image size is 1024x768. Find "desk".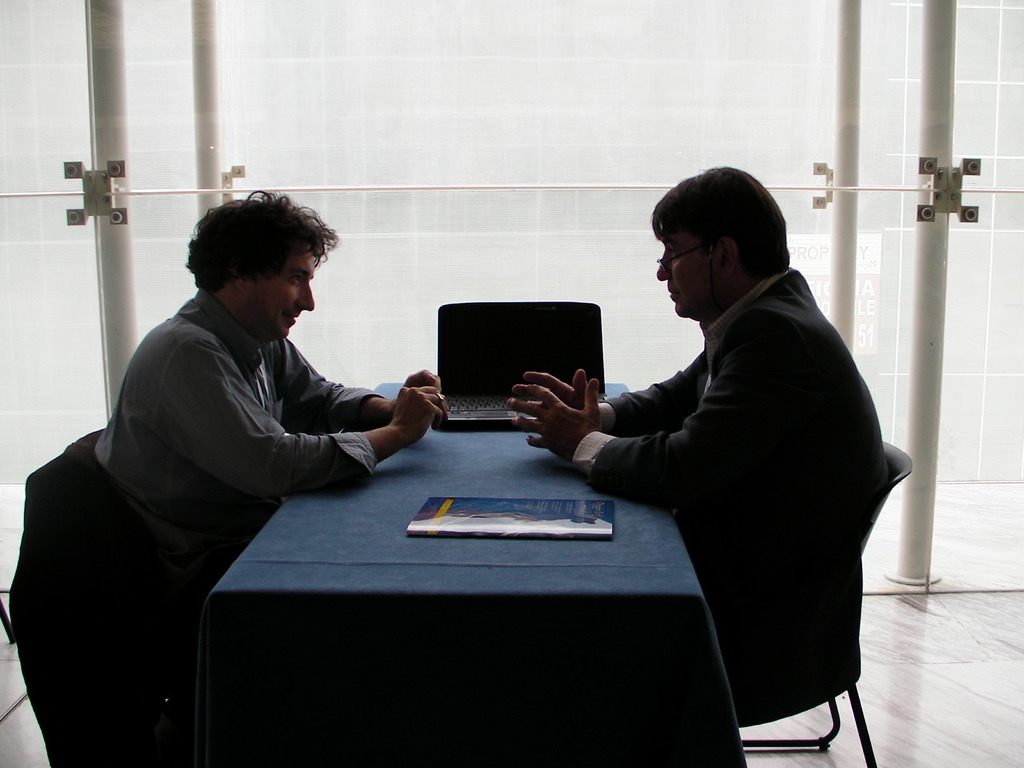
pyautogui.locateOnScreen(148, 364, 730, 738).
